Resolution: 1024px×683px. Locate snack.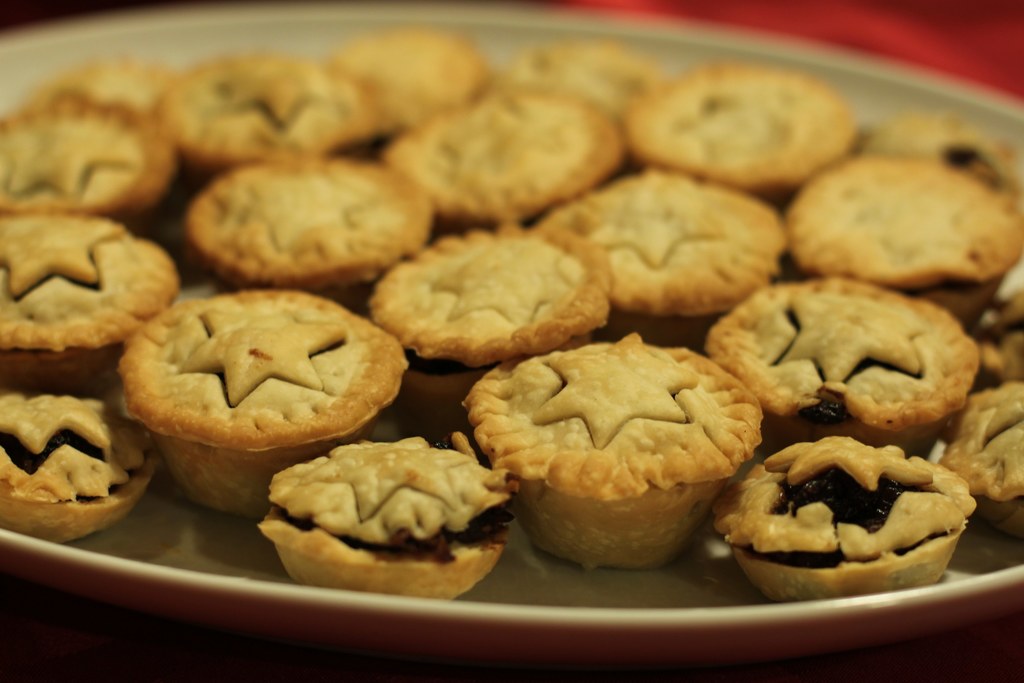
332 28 493 140.
